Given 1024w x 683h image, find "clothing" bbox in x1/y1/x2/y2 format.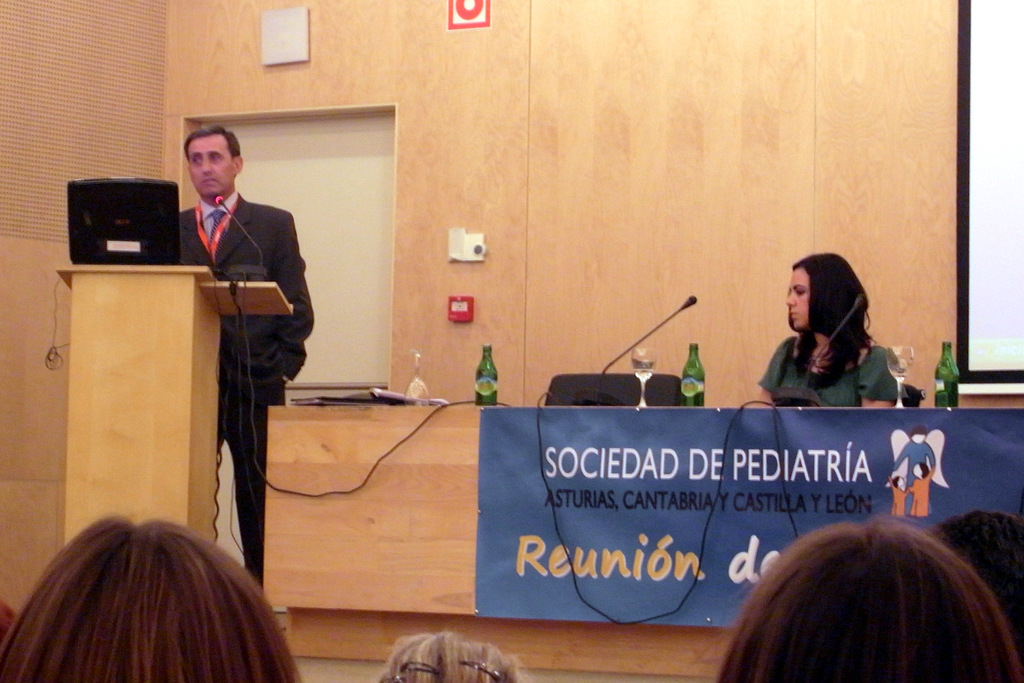
177/200/322/582.
